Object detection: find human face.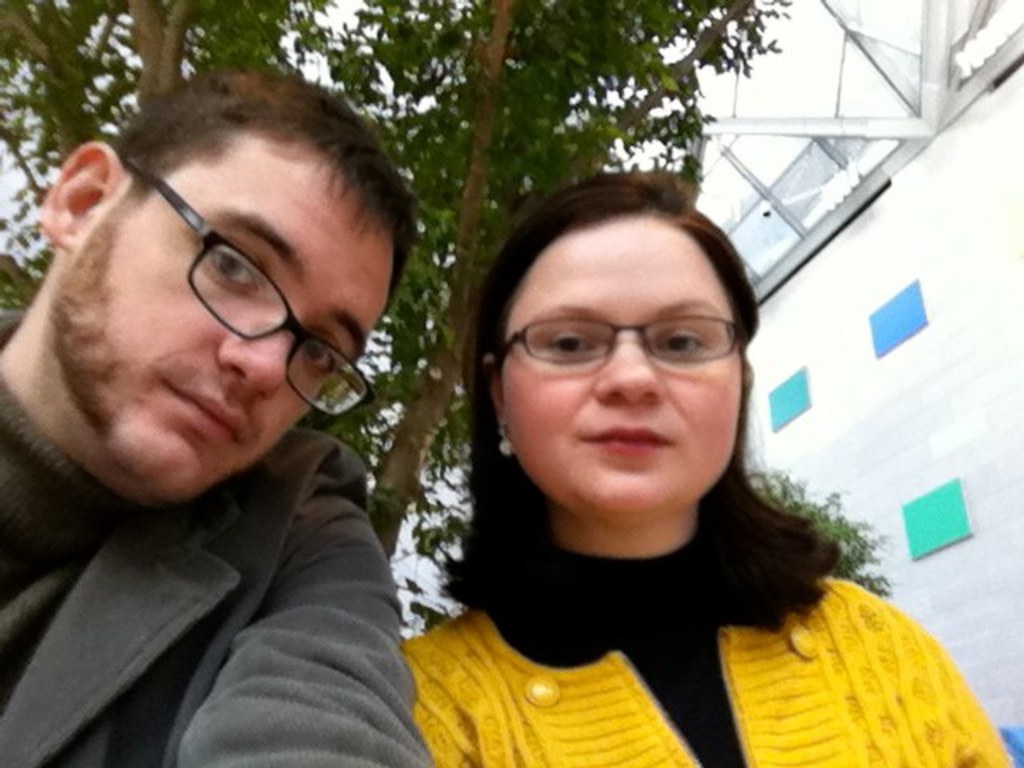
pyautogui.locateOnScreen(502, 216, 742, 520).
